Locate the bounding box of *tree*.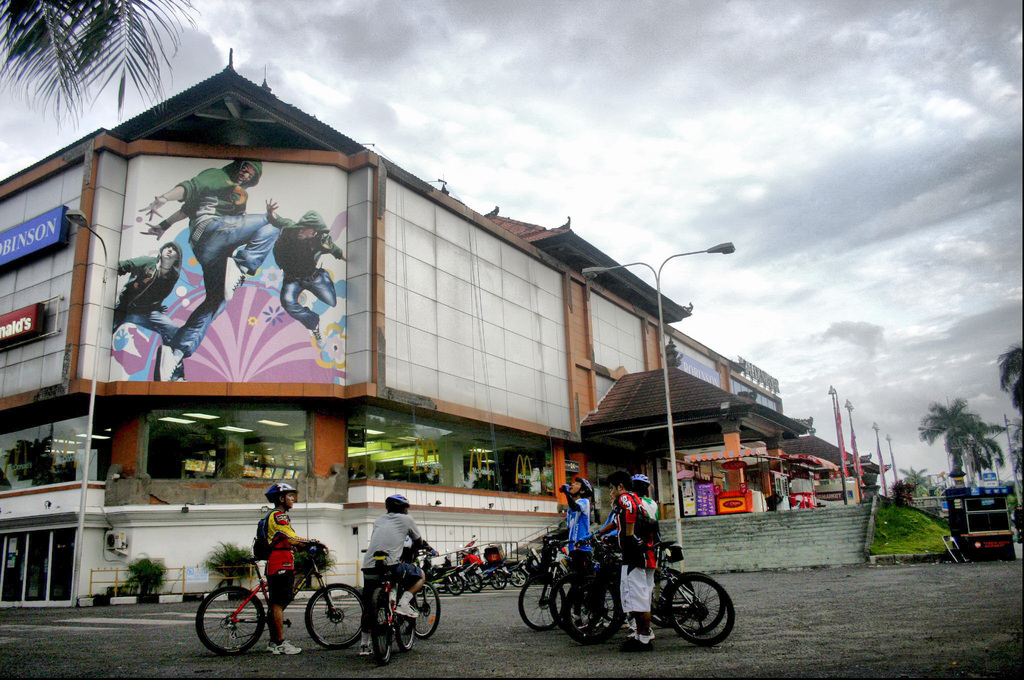
Bounding box: detection(993, 340, 1023, 416).
